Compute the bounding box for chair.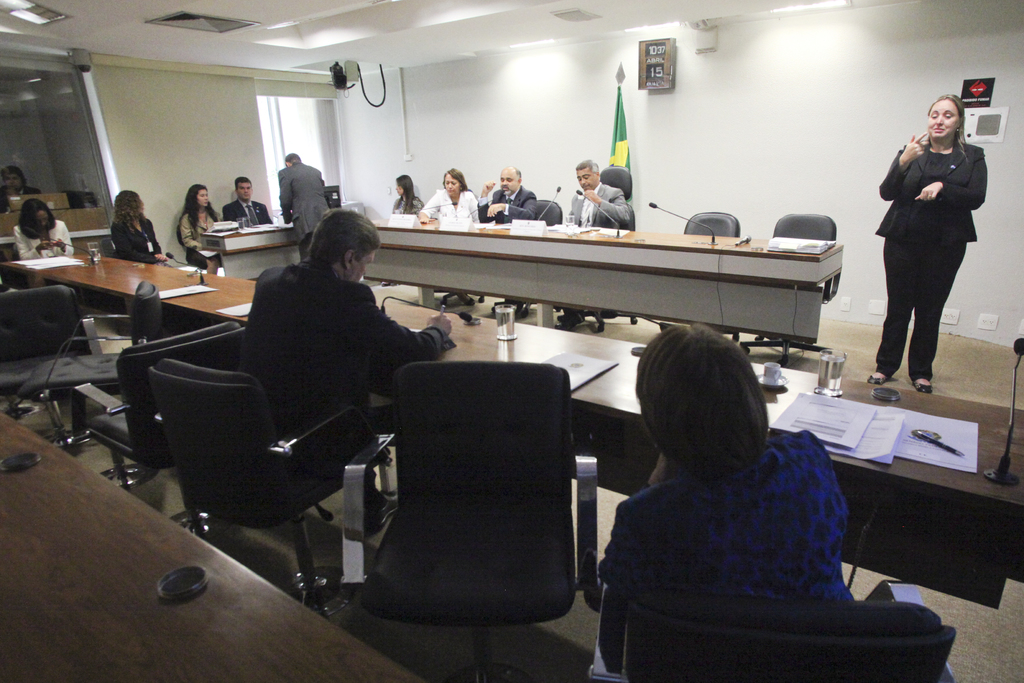
90, 318, 255, 488.
